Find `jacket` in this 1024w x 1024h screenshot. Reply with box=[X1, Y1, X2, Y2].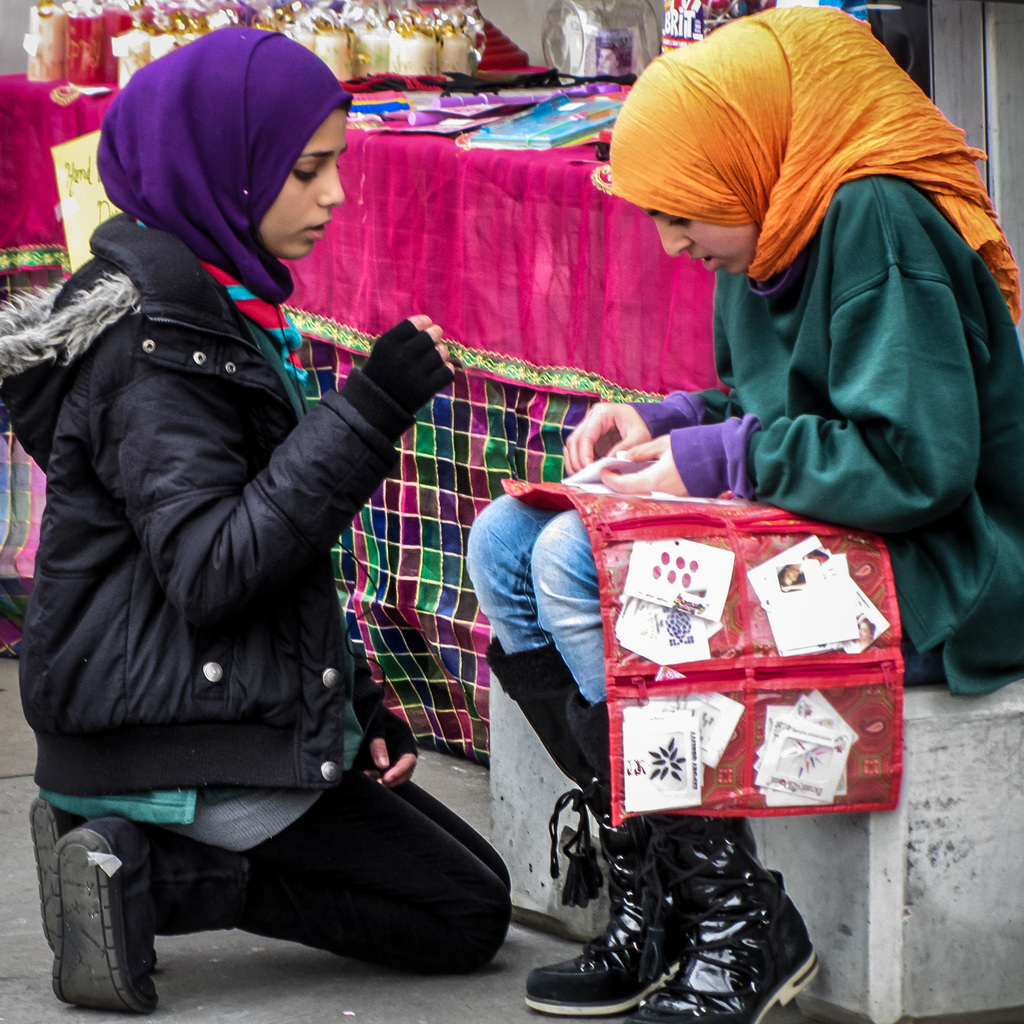
box=[38, 225, 511, 854].
